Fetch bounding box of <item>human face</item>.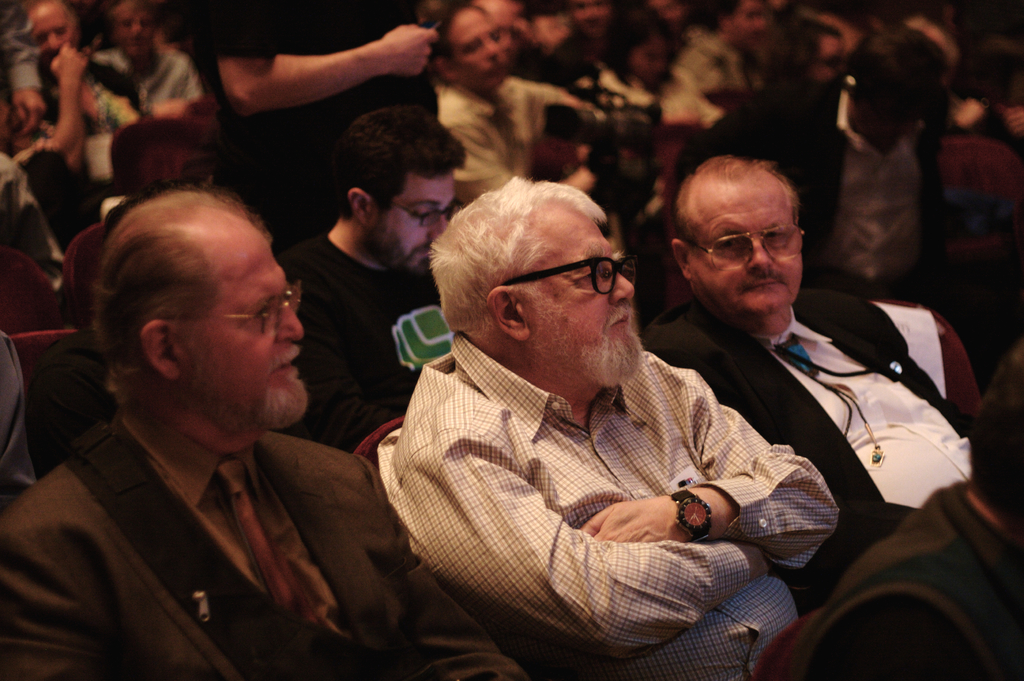
Bbox: {"left": 186, "top": 252, "right": 312, "bottom": 429}.
